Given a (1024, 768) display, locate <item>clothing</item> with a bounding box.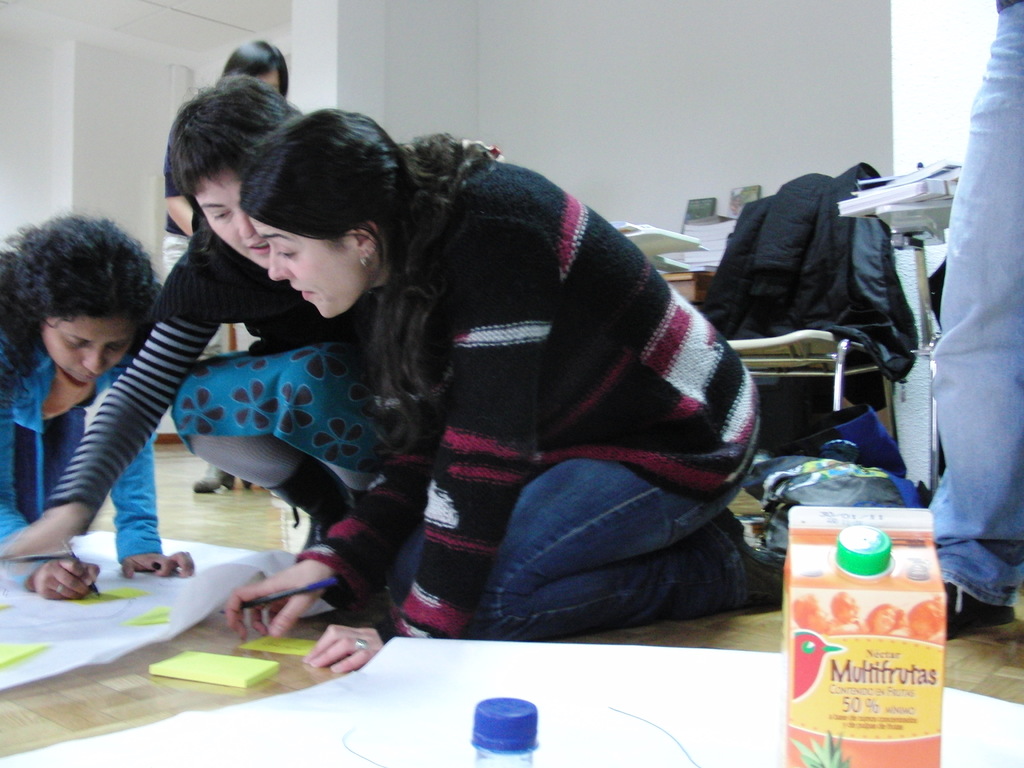
Located: 44, 242, 392, 502.
